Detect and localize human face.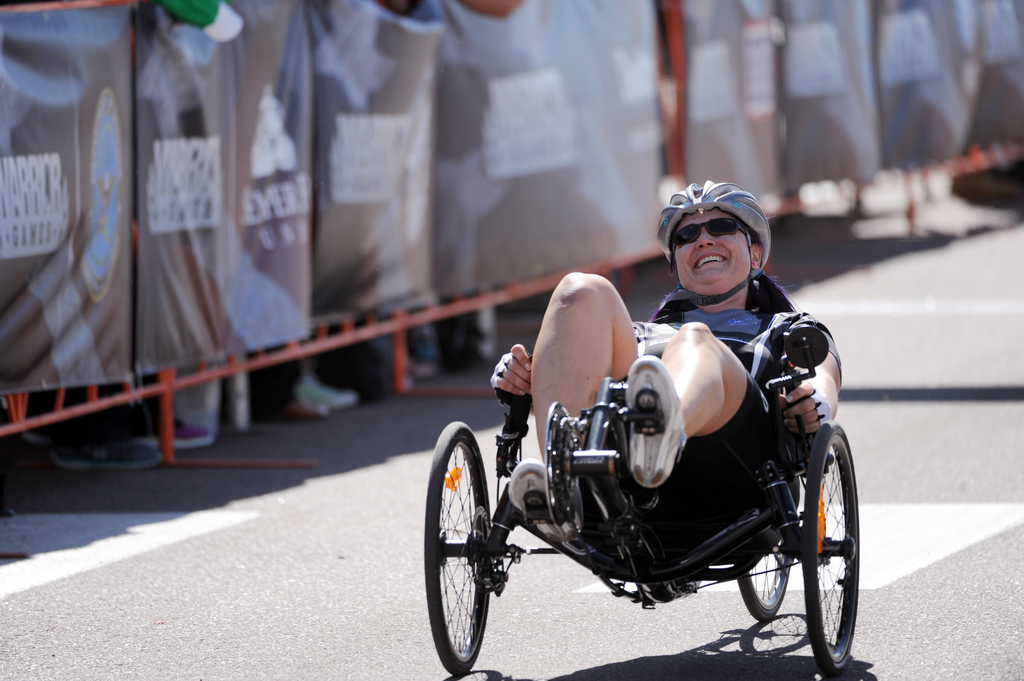
Localized at {"left": 666, "top": 208, "right": 753, "bottom": 296}.
